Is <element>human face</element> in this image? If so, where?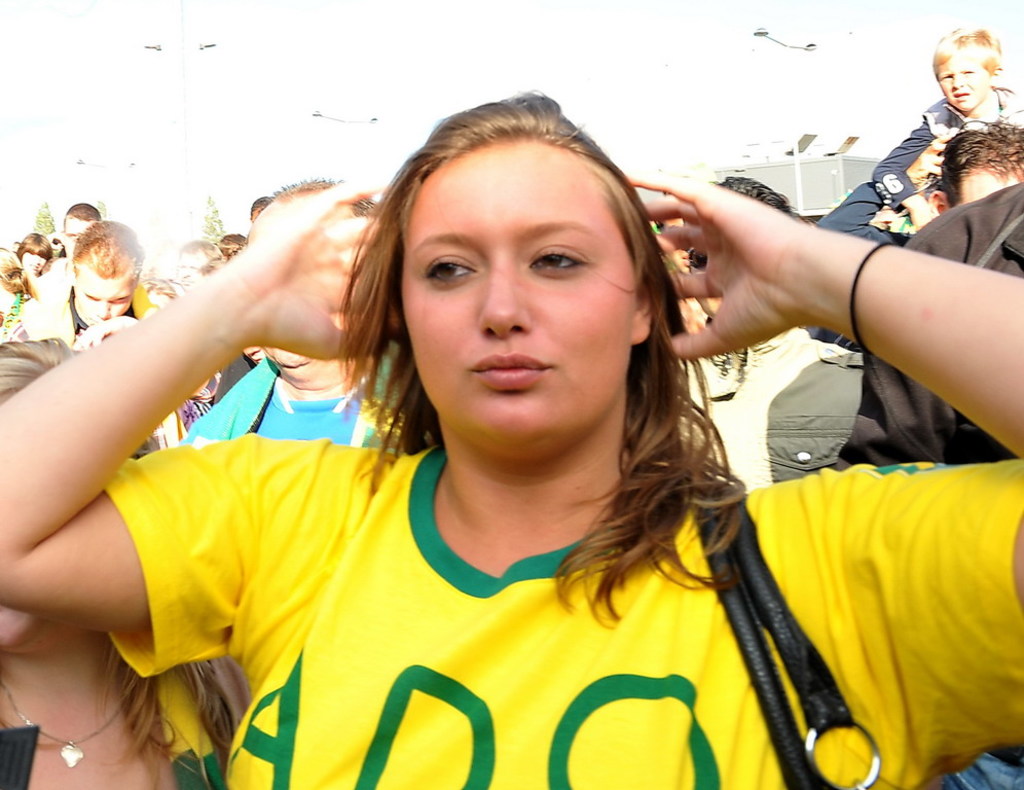
Yes, at Rect(930, 47, 987, 112).
